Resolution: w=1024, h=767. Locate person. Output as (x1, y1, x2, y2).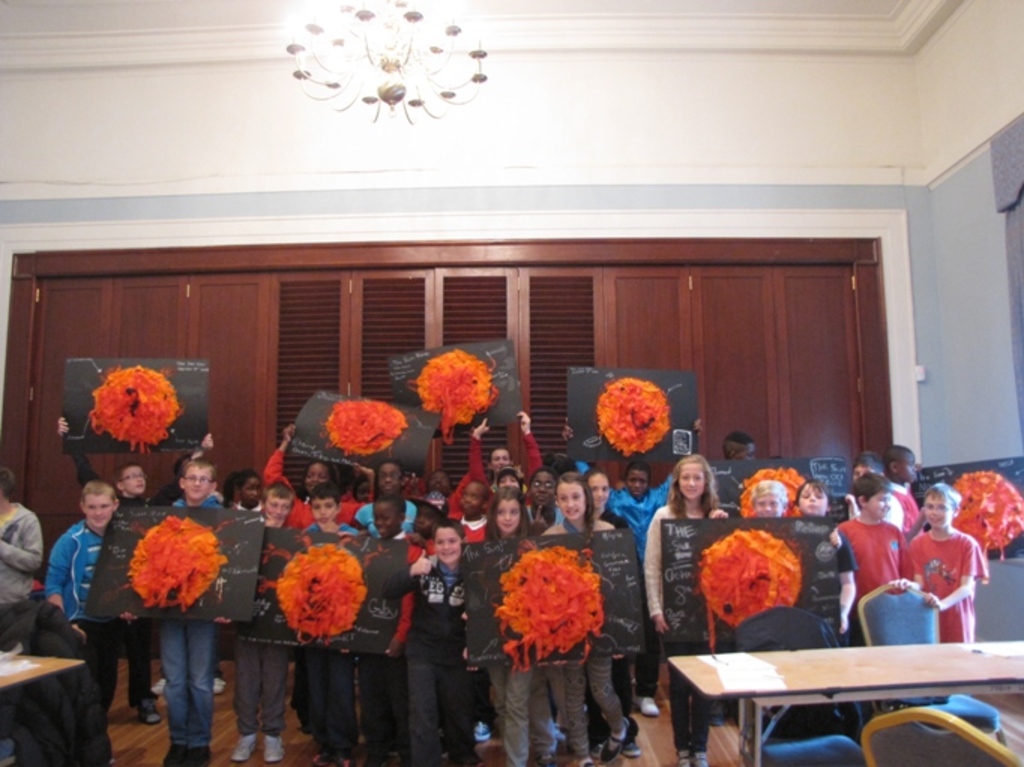
(380, 522, 488, 765).
